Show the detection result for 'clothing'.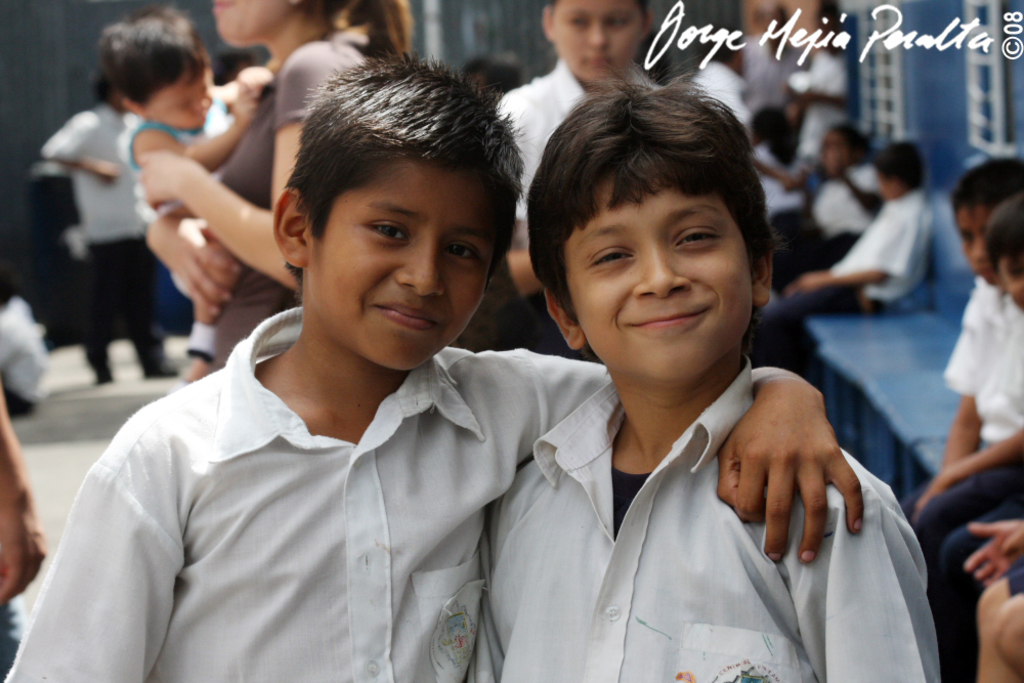
{"left": 3, "top": 301, "right": 609, "bottom": 682}.
